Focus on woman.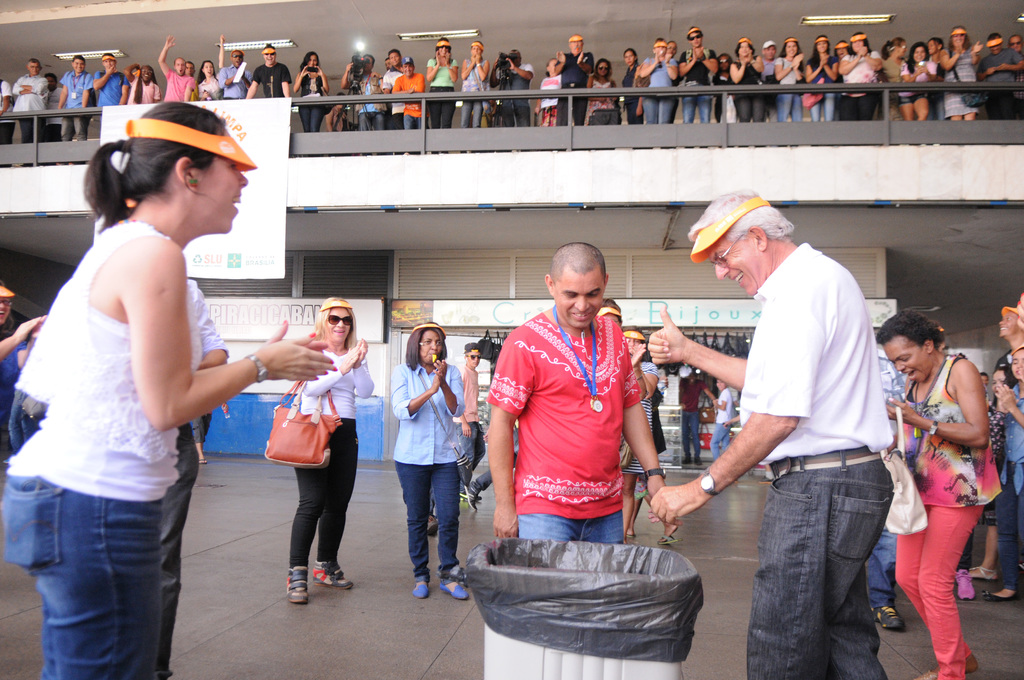
Focused at select_region(429, 38, 455, 125).
